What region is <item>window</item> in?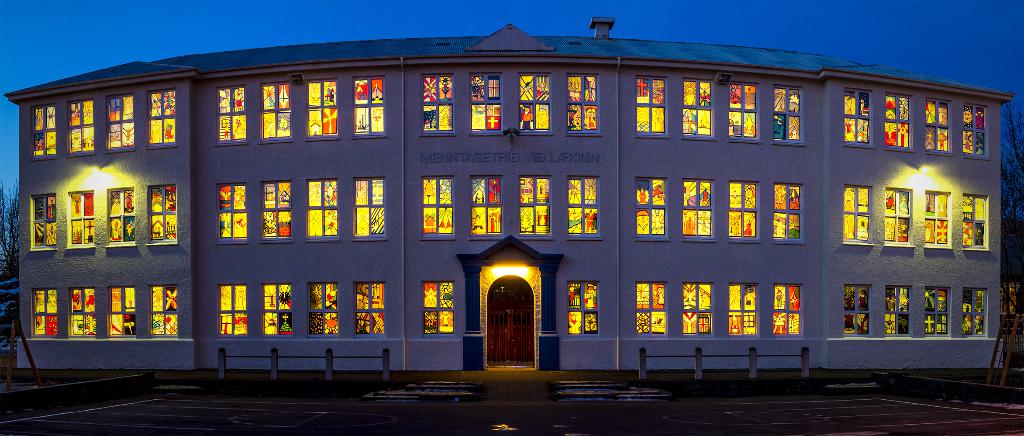
select_region(927, 191, 950, 250).
